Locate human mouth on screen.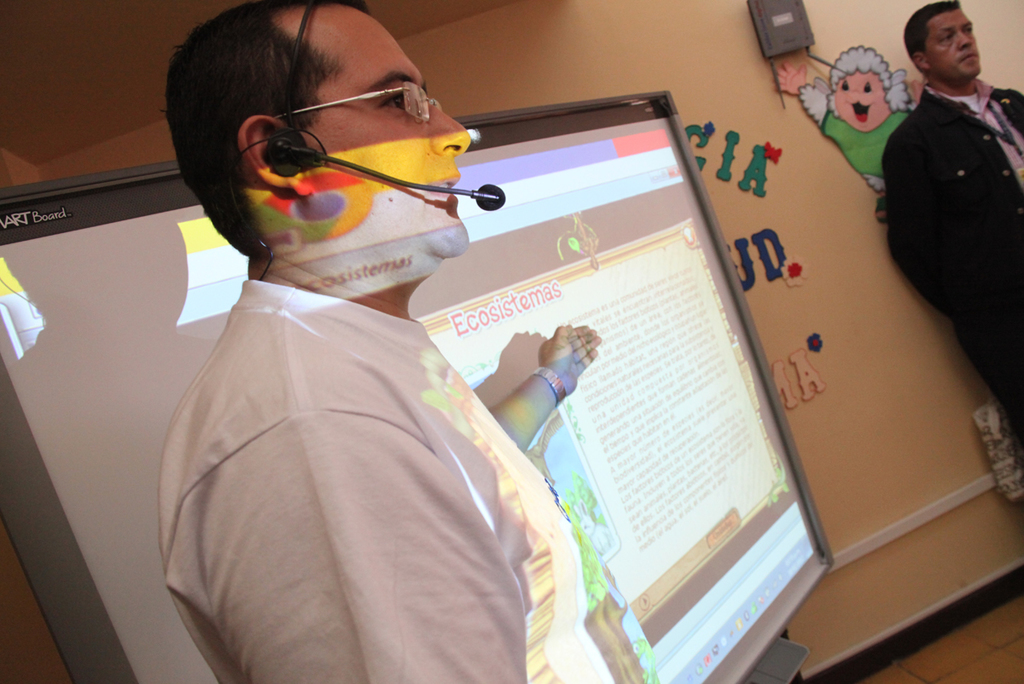
On screen at bbox(409, 162, 461, 207).
